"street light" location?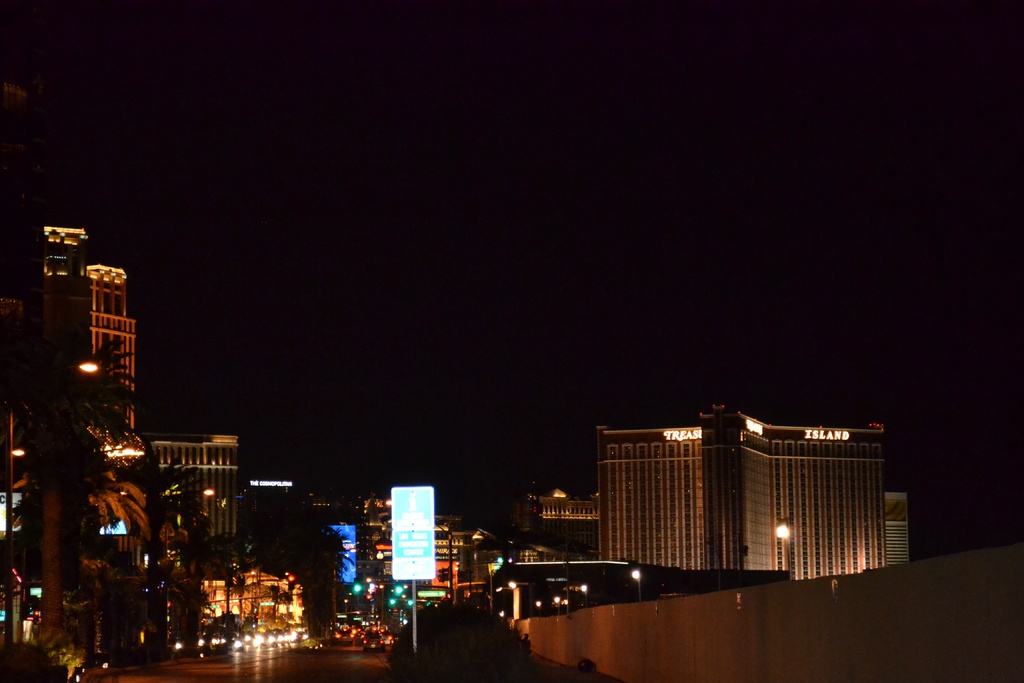
166/488/220/646
